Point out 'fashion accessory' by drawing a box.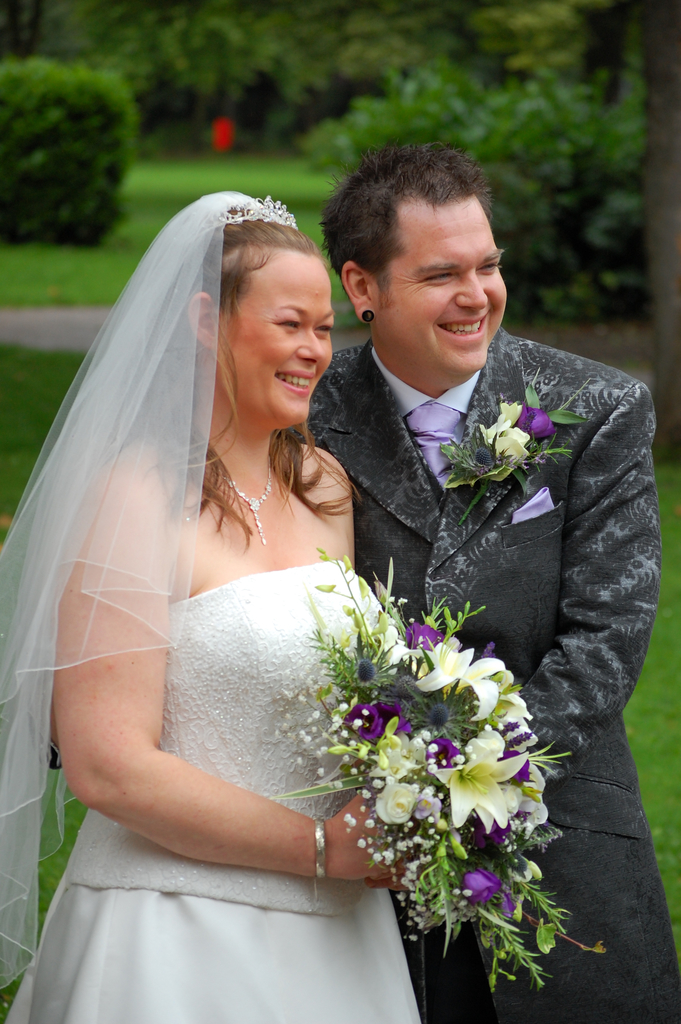
x1=224, y1=199, x2=308, y2=230.
